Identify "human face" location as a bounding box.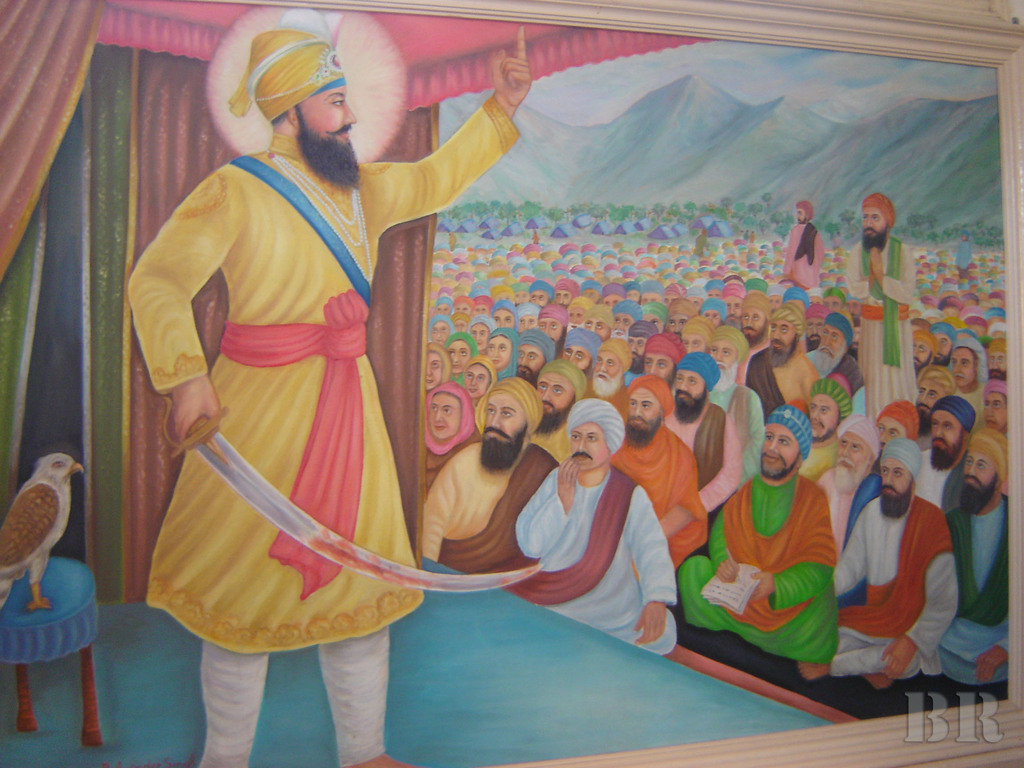
<bbox>681, 335, 705, 353</bbox>.
